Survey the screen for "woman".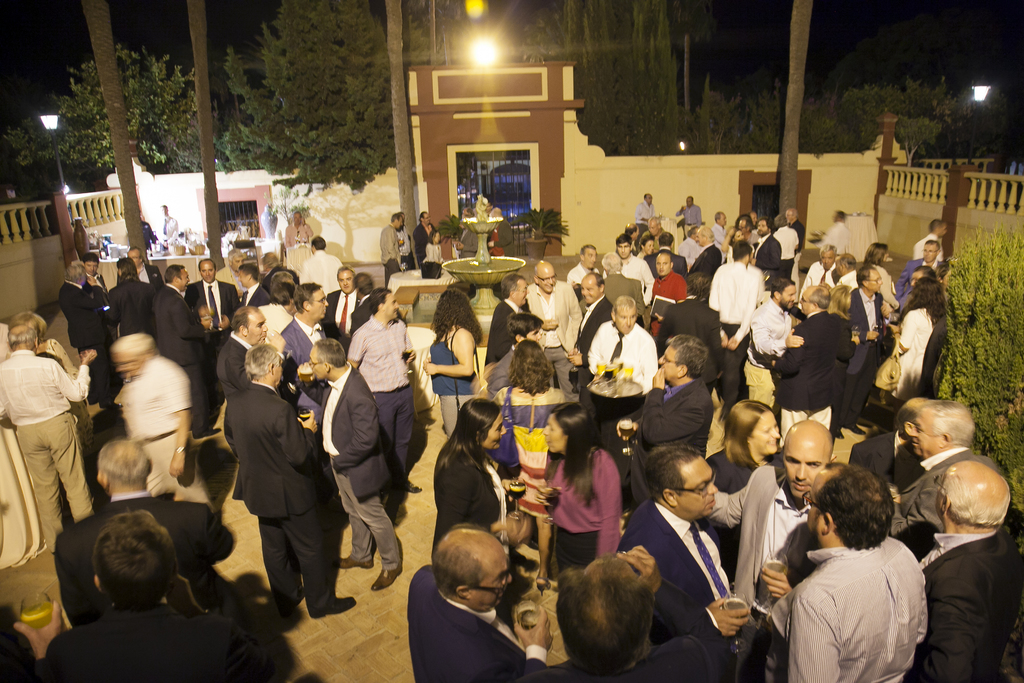
Survey found: l=867, t=244, r=899, b=310.
